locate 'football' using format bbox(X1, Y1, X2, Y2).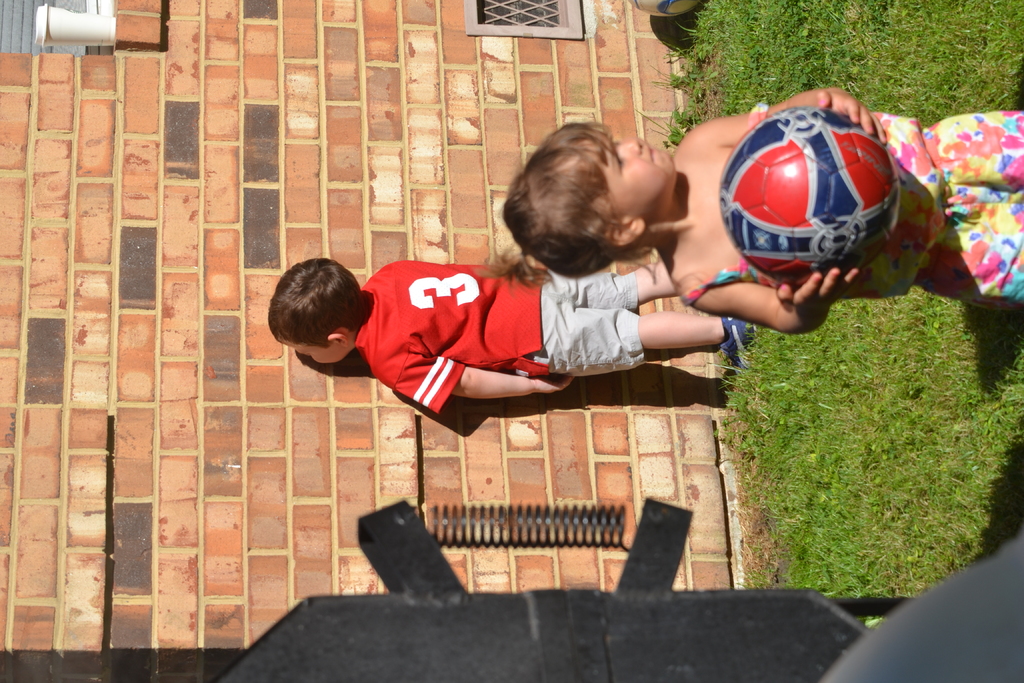
bbox(717, 104, 902, 284).
